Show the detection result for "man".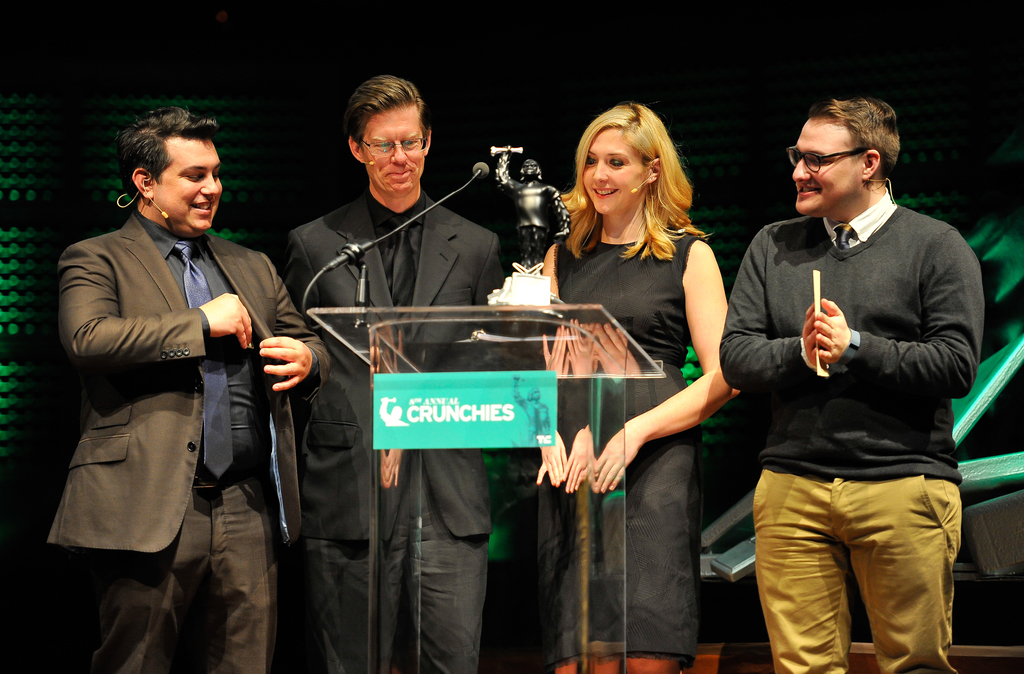
[280, 83, 511, 673].
